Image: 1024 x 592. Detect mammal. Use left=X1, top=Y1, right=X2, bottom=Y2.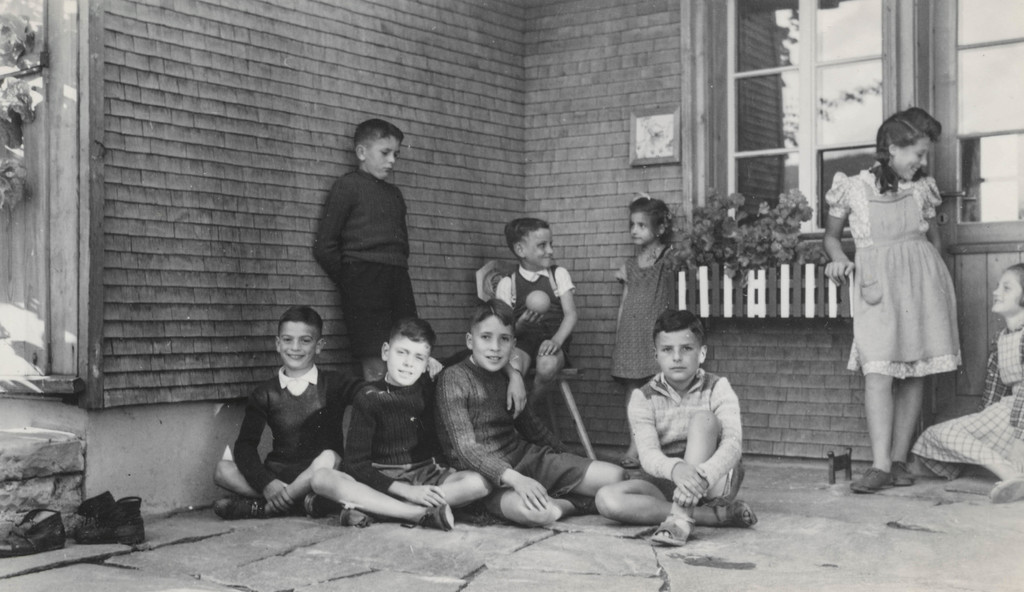
left=501, top=213, right=580, bottom=444.
